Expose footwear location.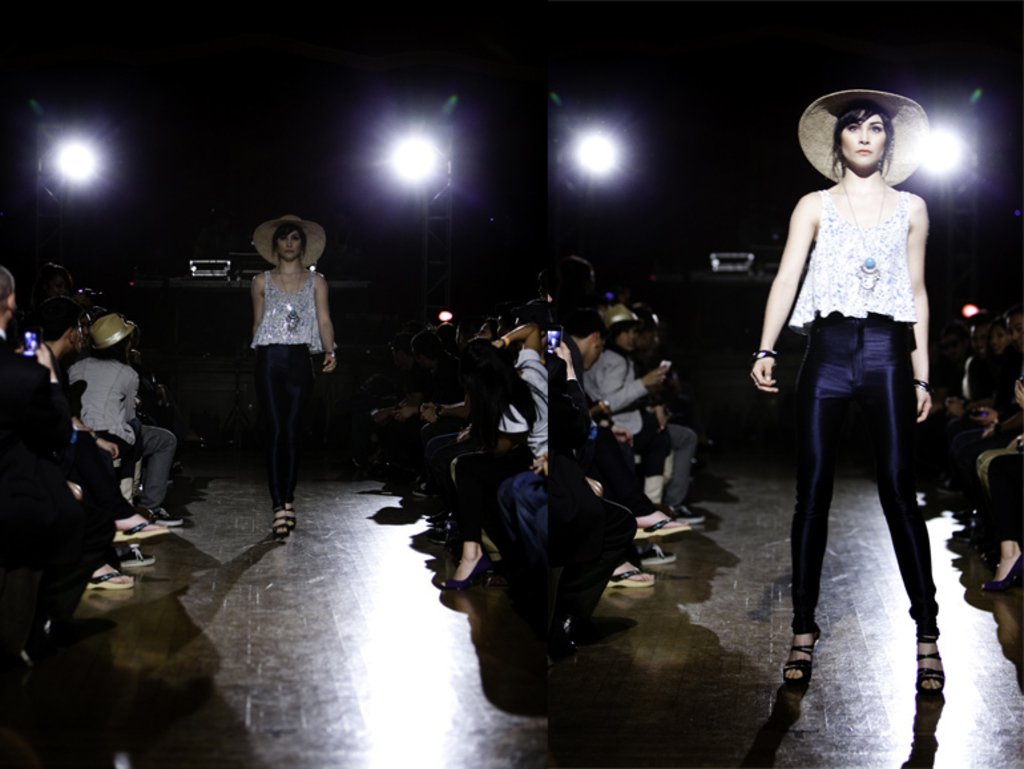
Exposed at locate(629, 520, 696, 543).
